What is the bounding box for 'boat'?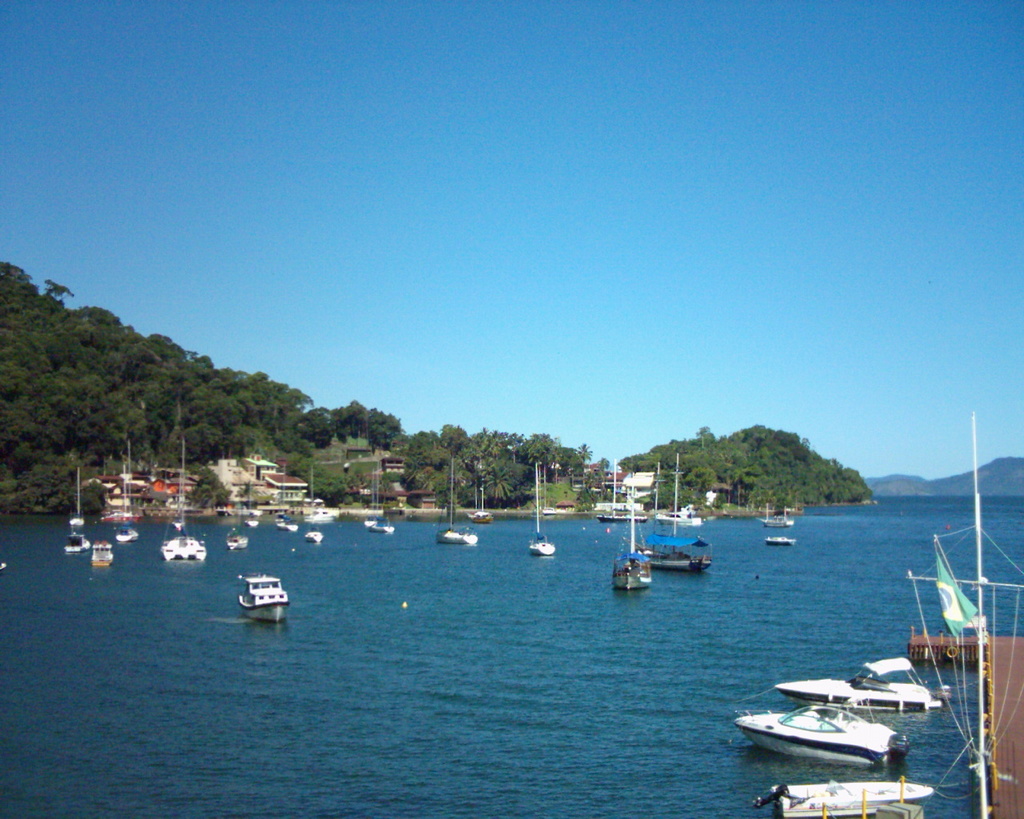
<bbox>304, 463, 322, 540</bbox>.
